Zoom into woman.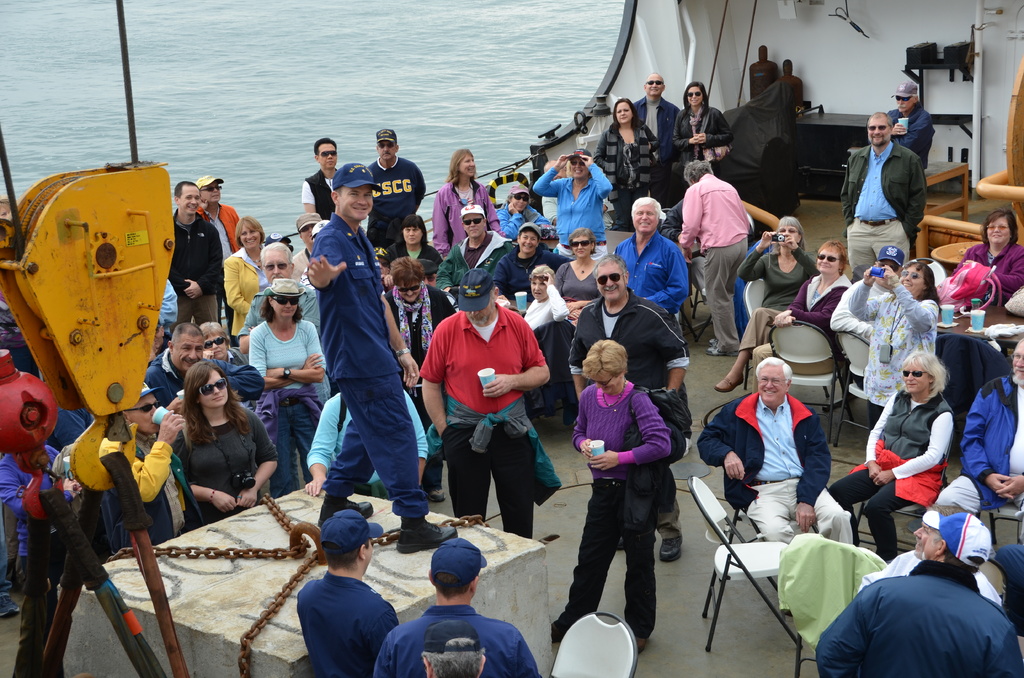
Zoom target: {"x1": 773, "y1": 239, "x2": 847, "y2": 369}.
